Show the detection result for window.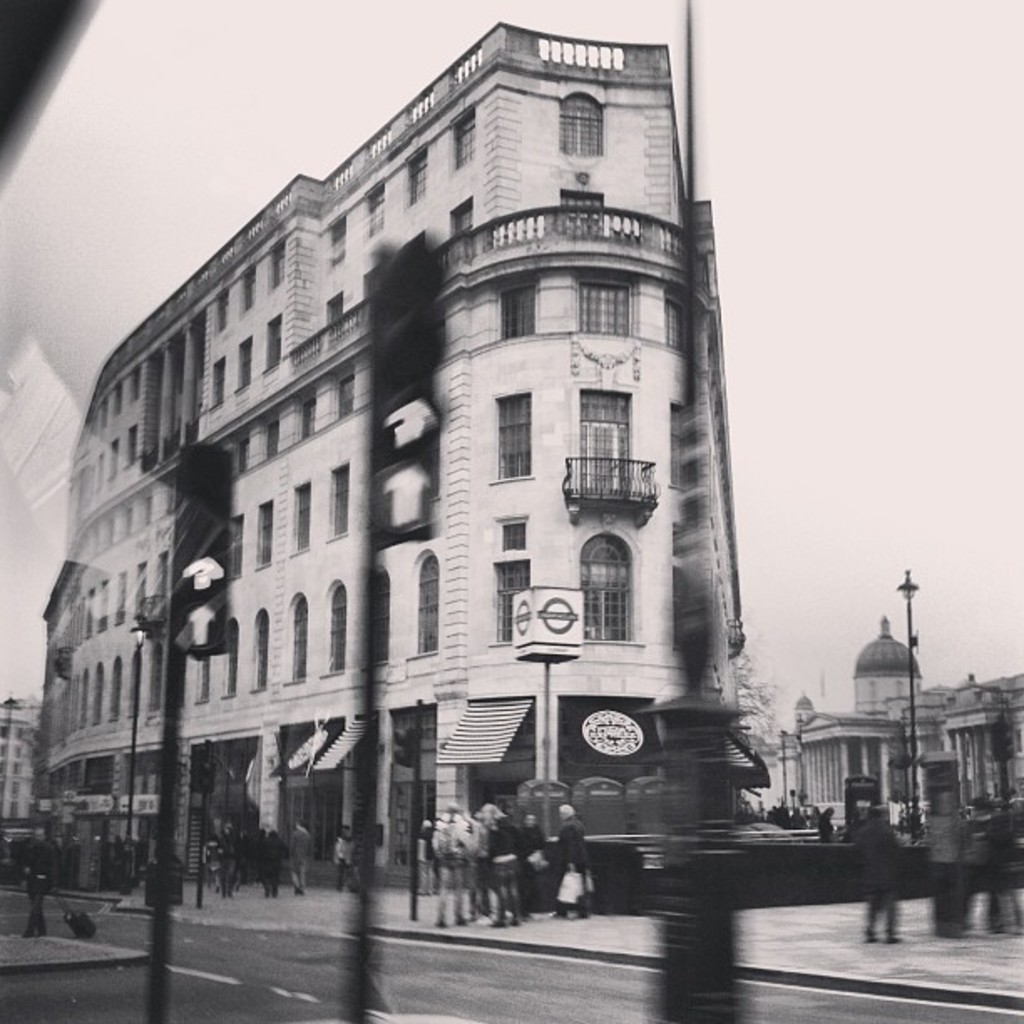
[left=581, top=390, right=634, bottom=495].
